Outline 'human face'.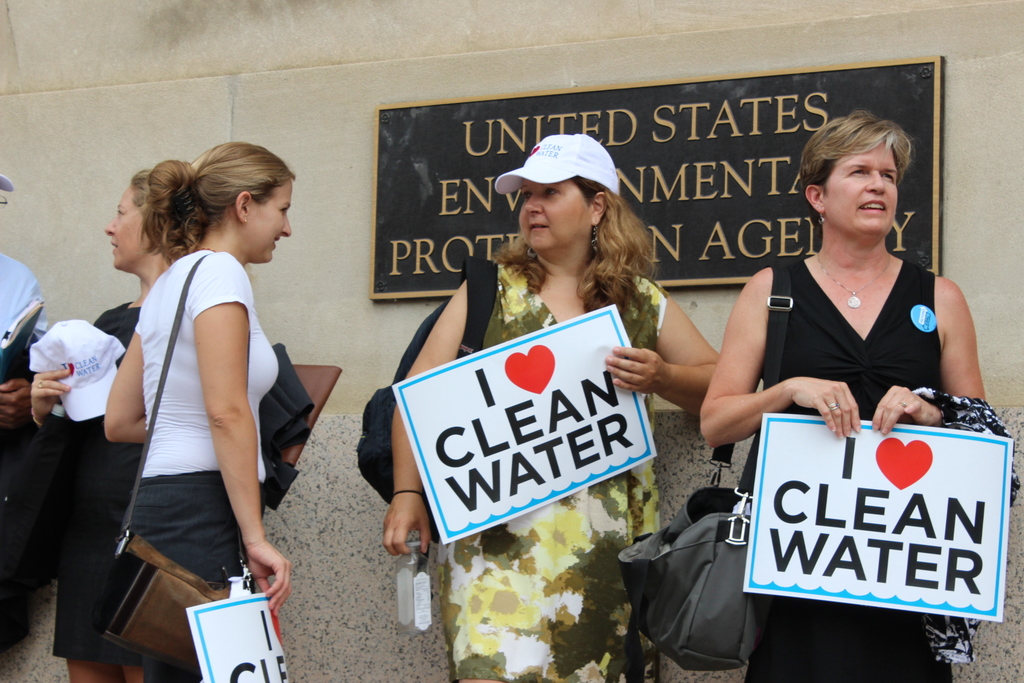
Outline: 514:178:590:258.
